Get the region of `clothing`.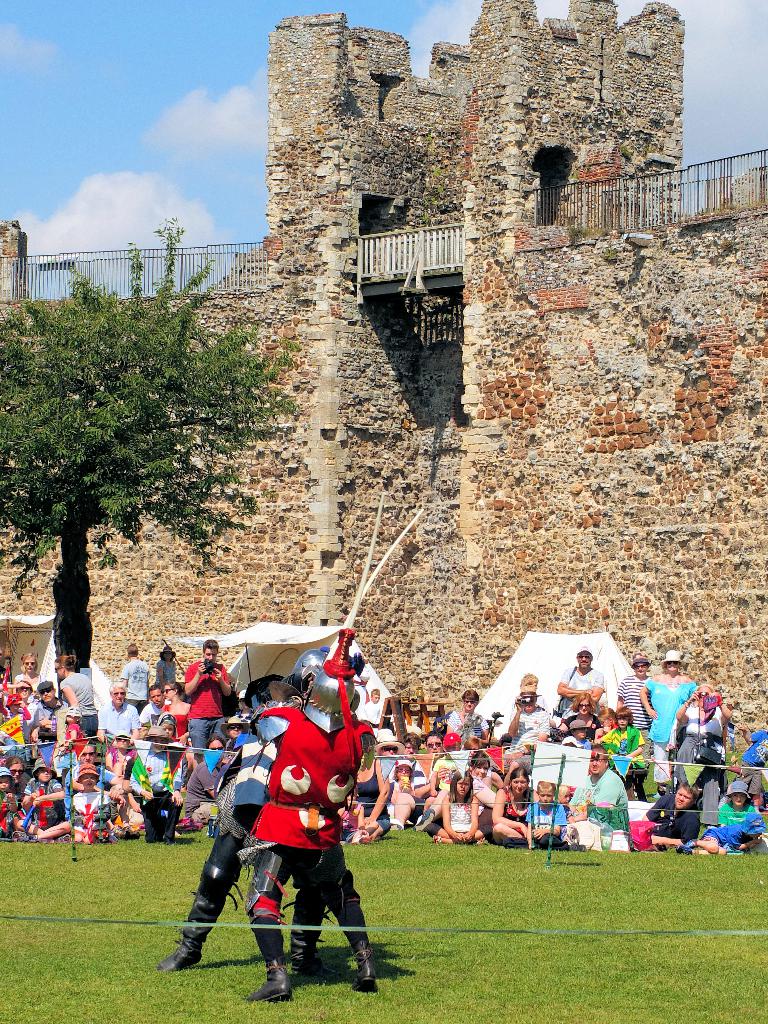
669, 699, 719, 793.
